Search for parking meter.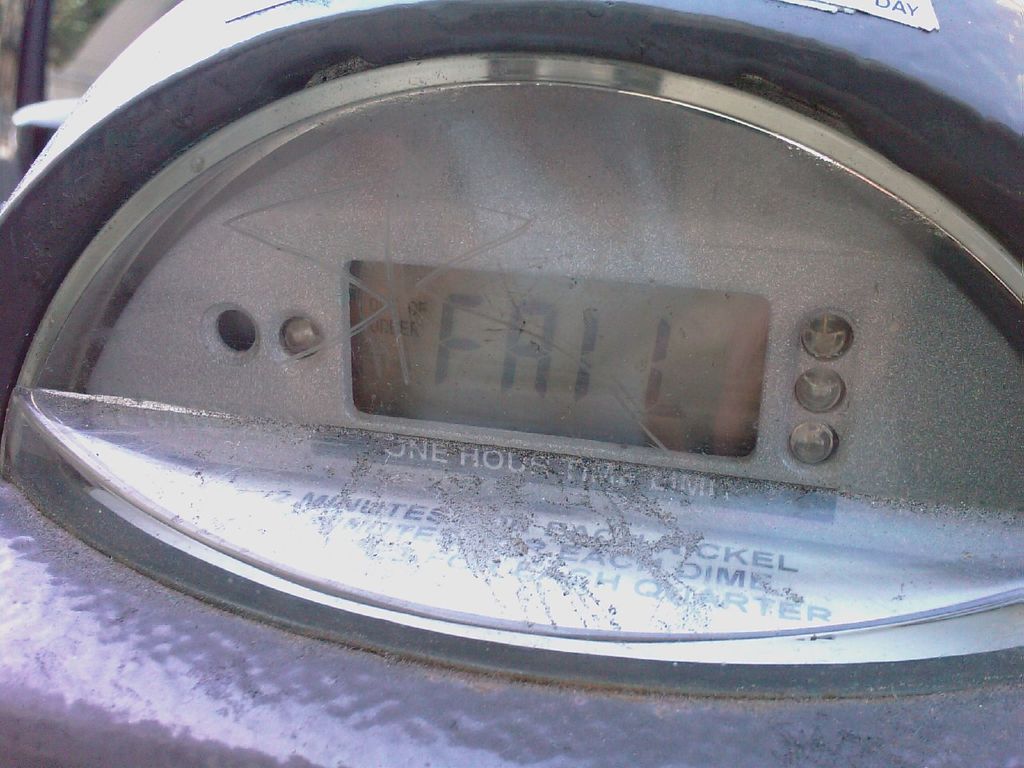
Found at 0, 0, 1023, 767.
